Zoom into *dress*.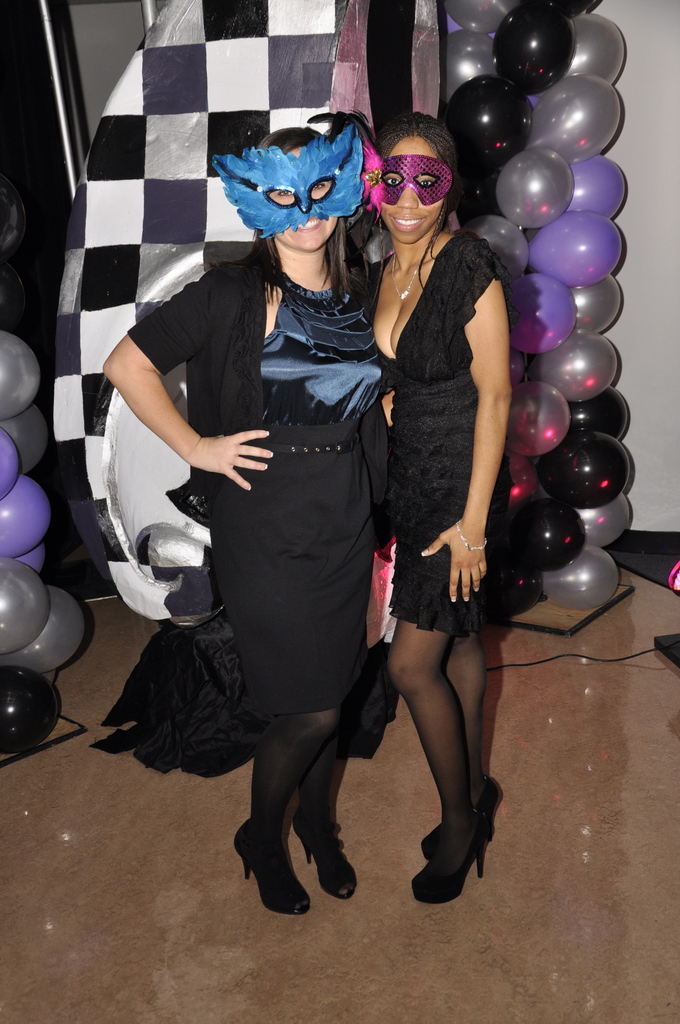
Zoom target: x1=385, y1=230, x2=506, y2=630.
